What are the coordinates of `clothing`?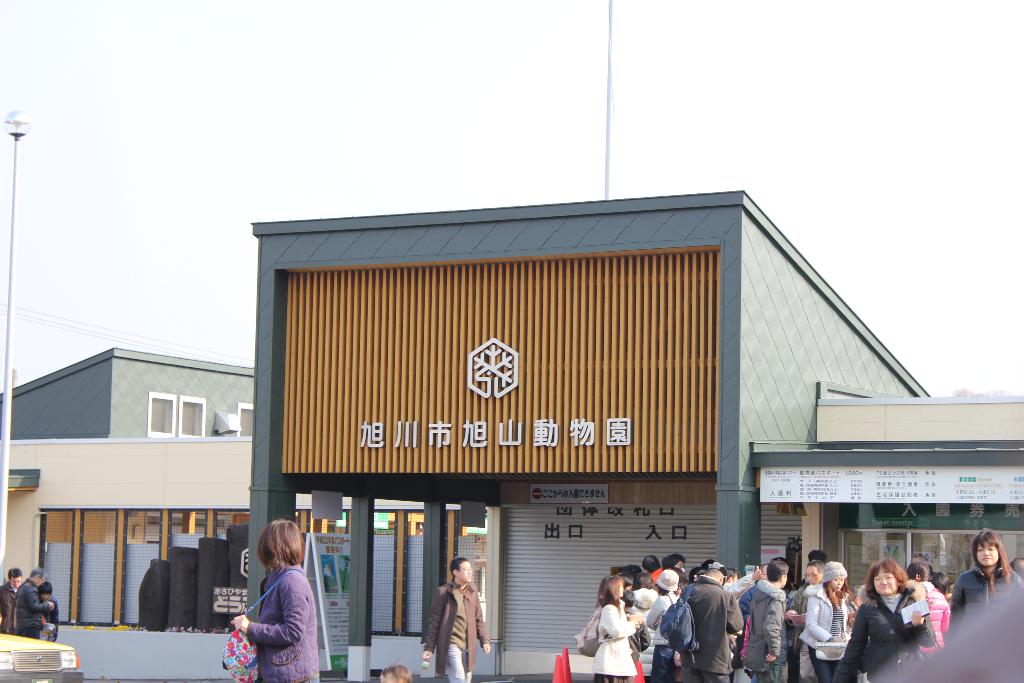
(left=226, top=567, right=329, bottom=661).
